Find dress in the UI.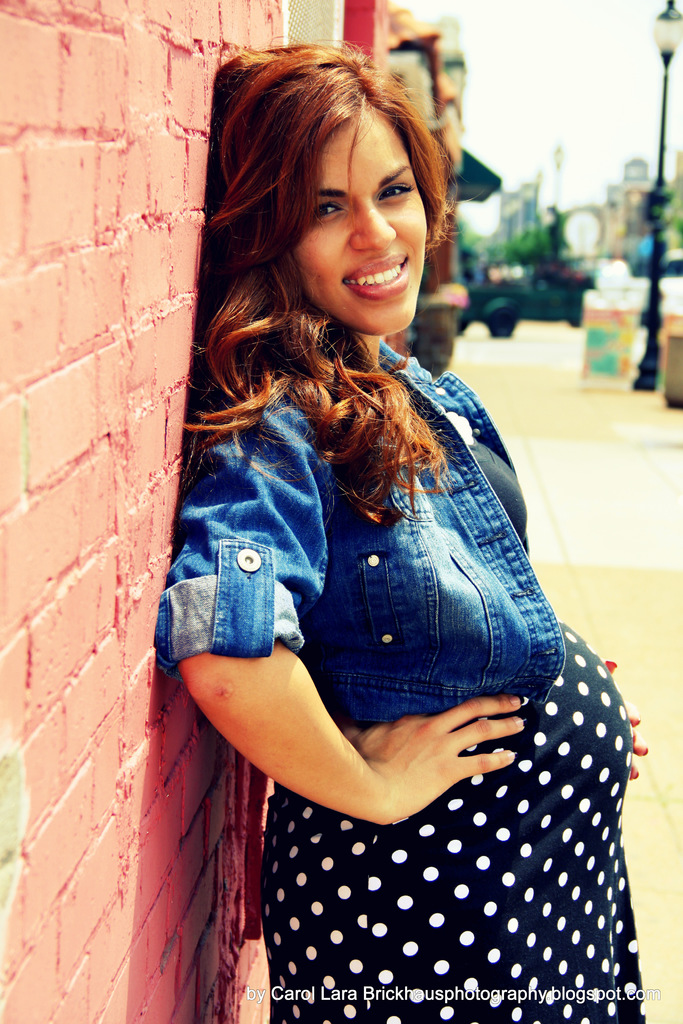
UI element at select_region(256, 440, 643, 1023).
